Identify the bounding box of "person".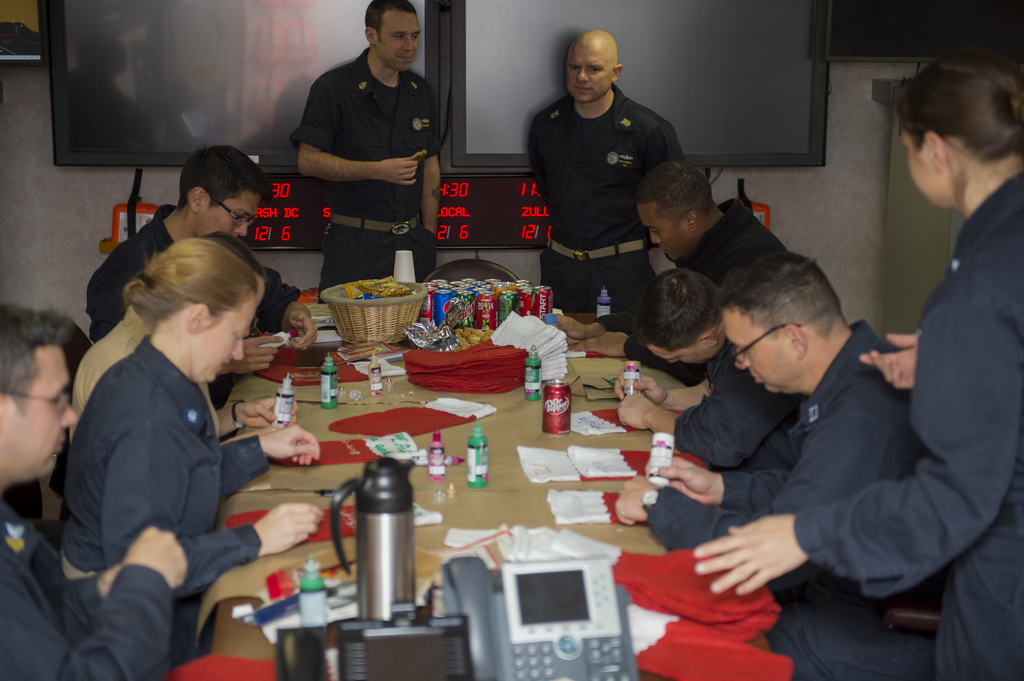
l=294, t=0, r=447, b=306.
